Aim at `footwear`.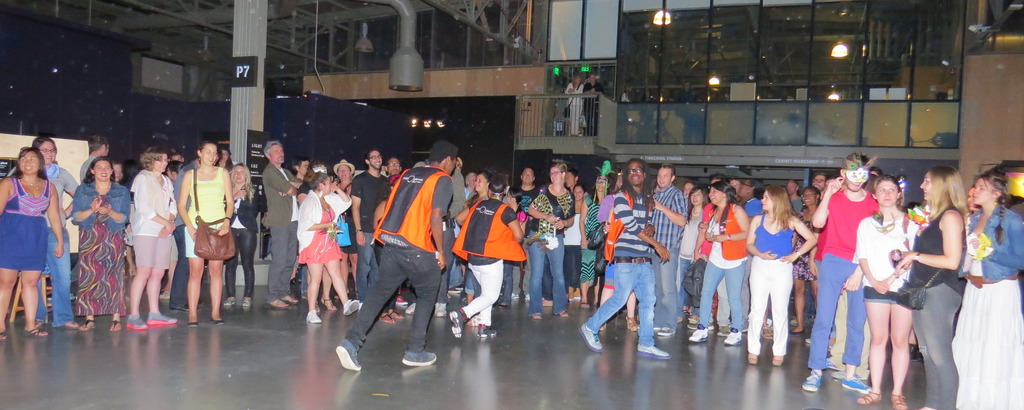
Aimed at rect(557, 308, 566, 320).
